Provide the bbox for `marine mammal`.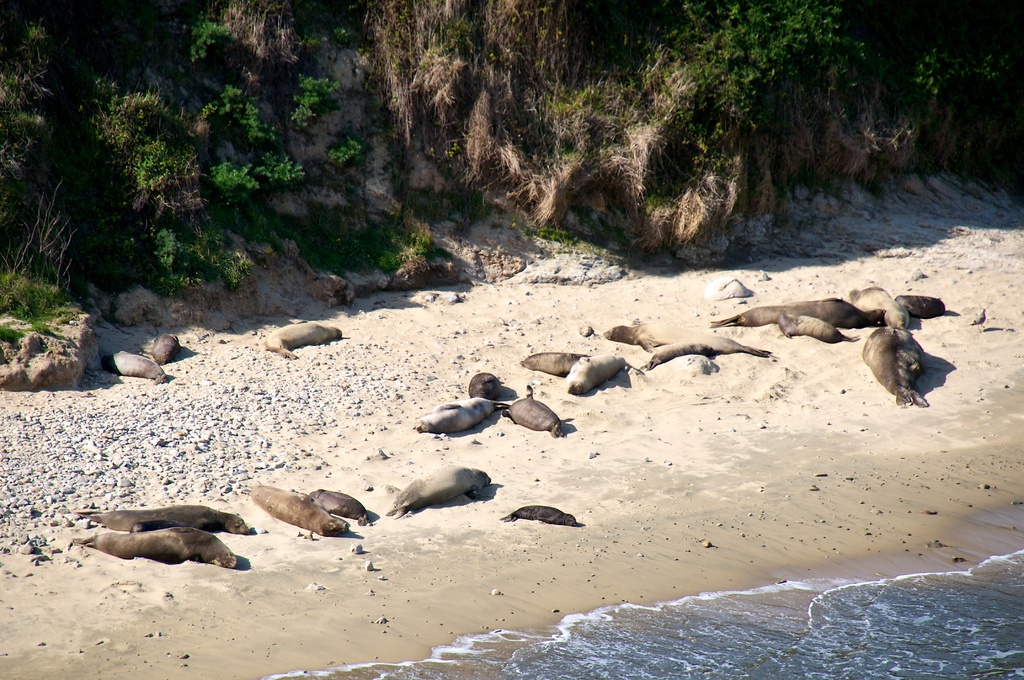
region(373, 474, 499, 533).
